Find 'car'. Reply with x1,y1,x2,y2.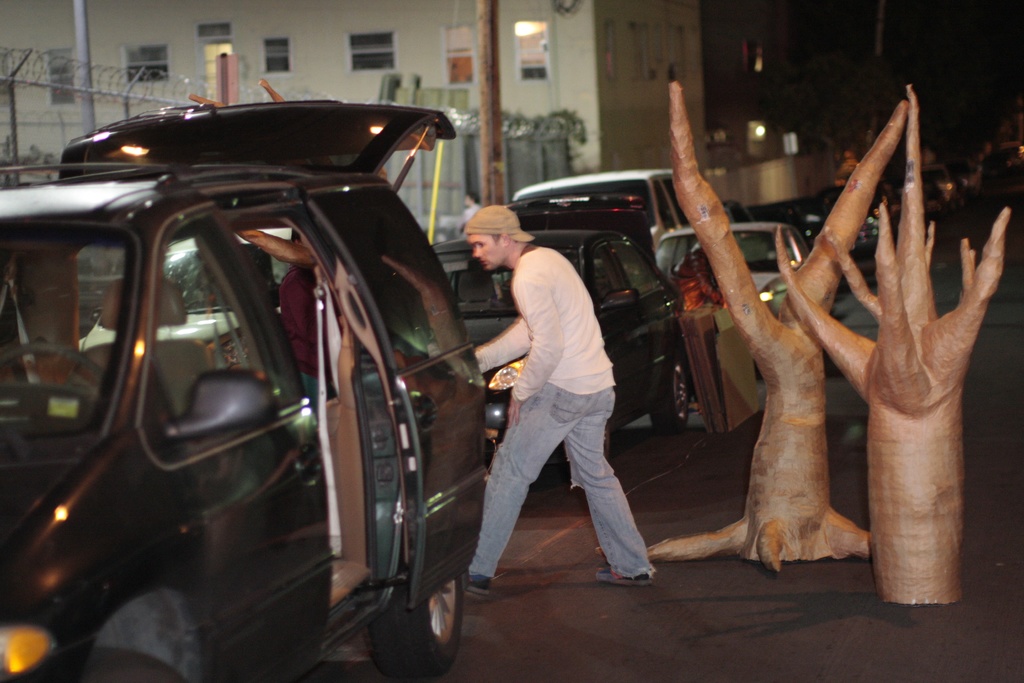
419,227,691,457.
